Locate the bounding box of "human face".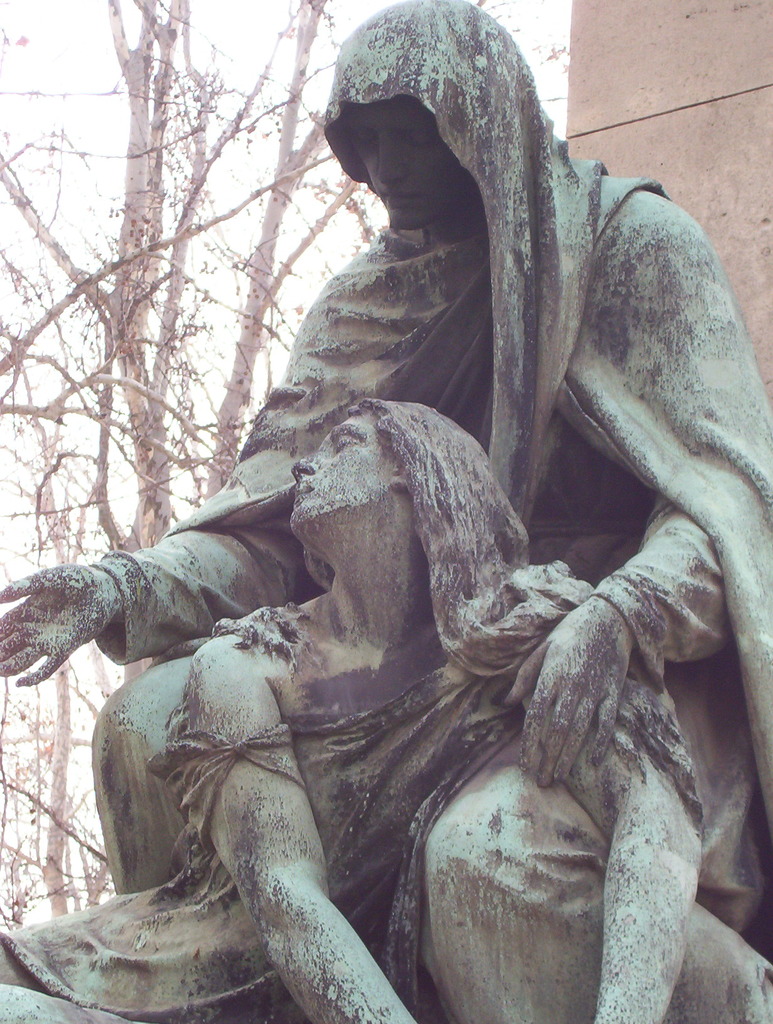
Bounding box: x1=354, y1=115, x2=452, y2=237.
